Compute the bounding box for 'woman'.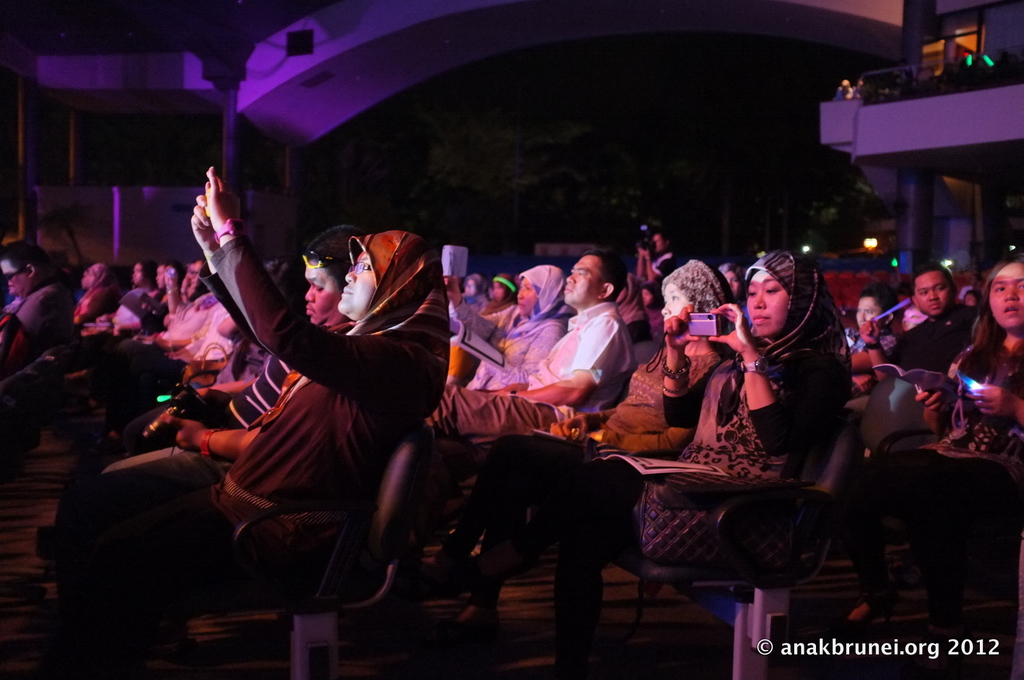
[467,246,850,679].
